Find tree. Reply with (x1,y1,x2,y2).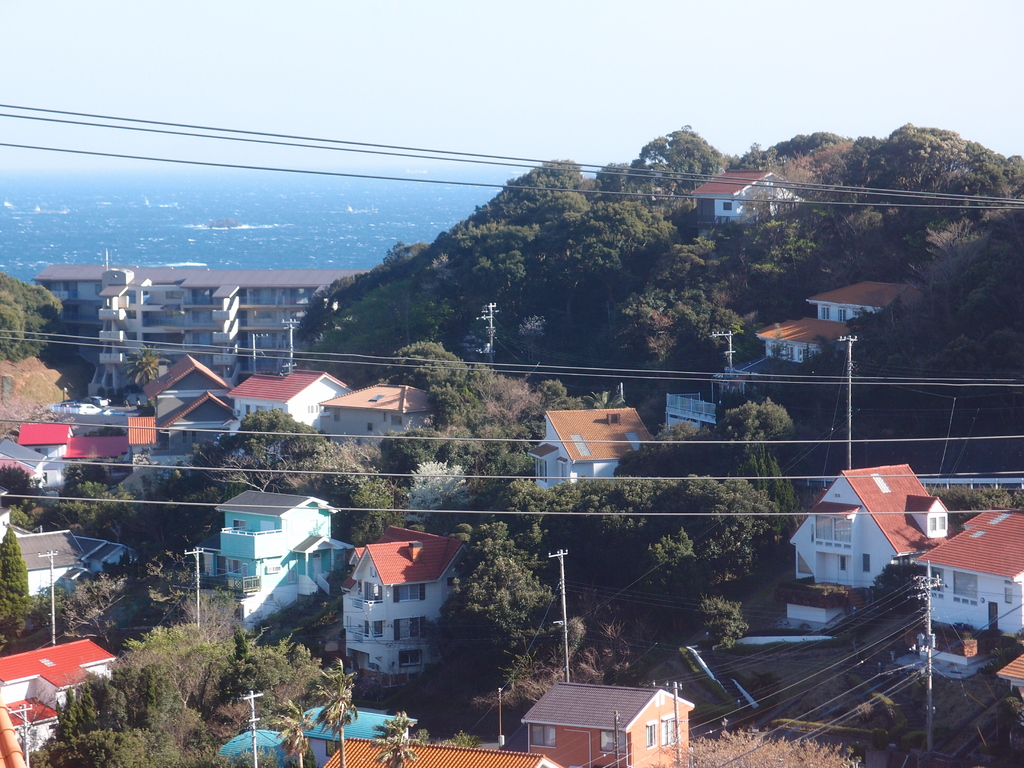
(493,477,554,529).
